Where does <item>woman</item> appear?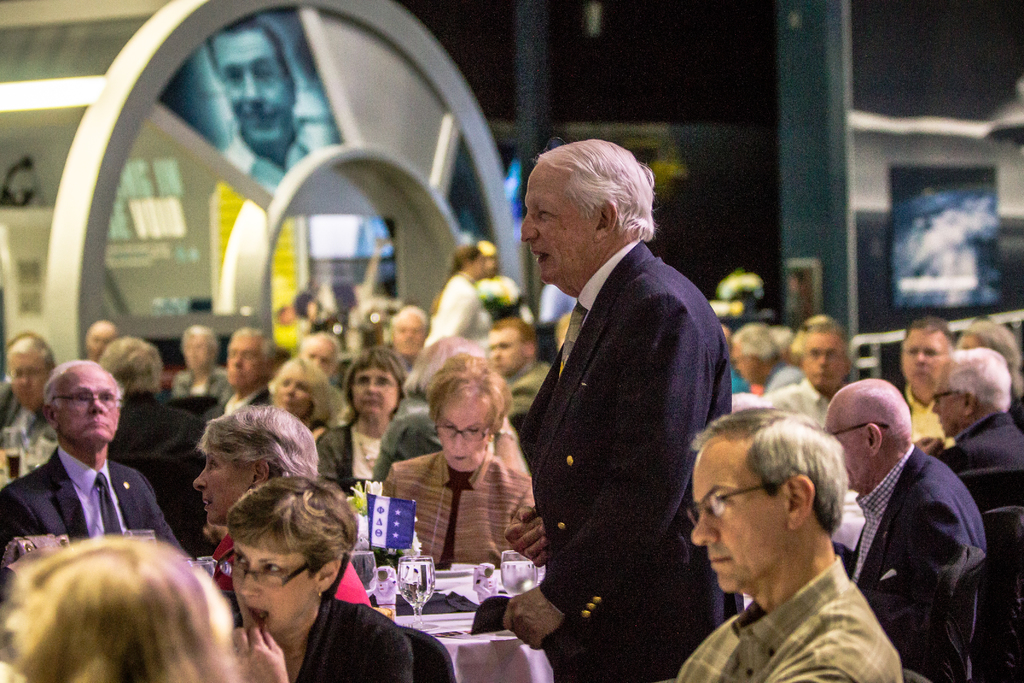
Appears at (left=227, top=478, right=420, bottom=682).
